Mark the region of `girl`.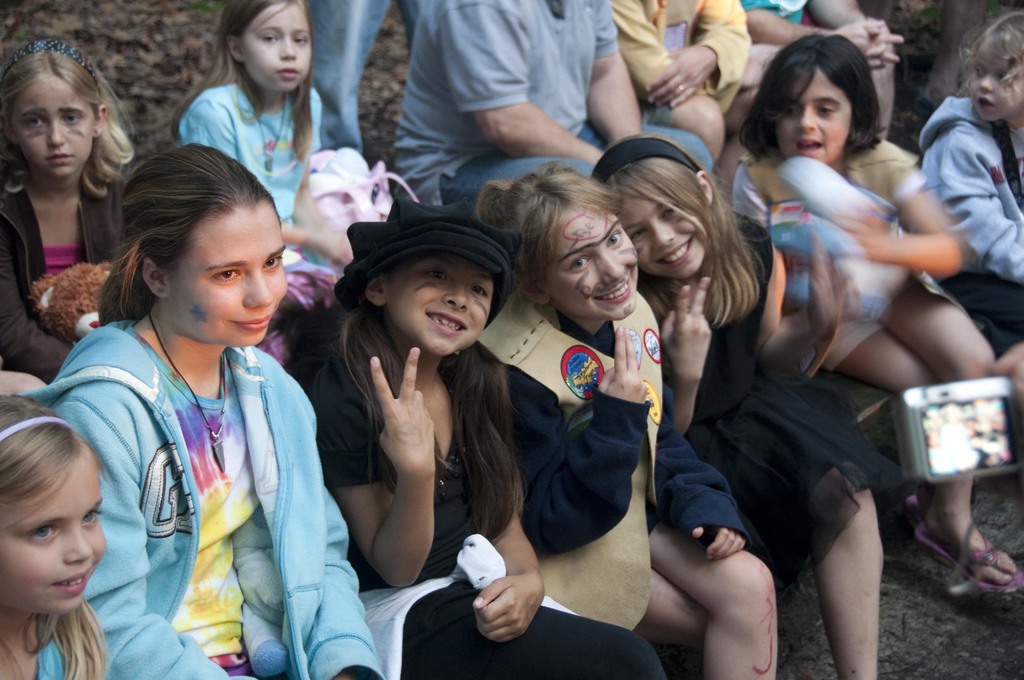
Region: select_region(0, 38, 135, 382).
